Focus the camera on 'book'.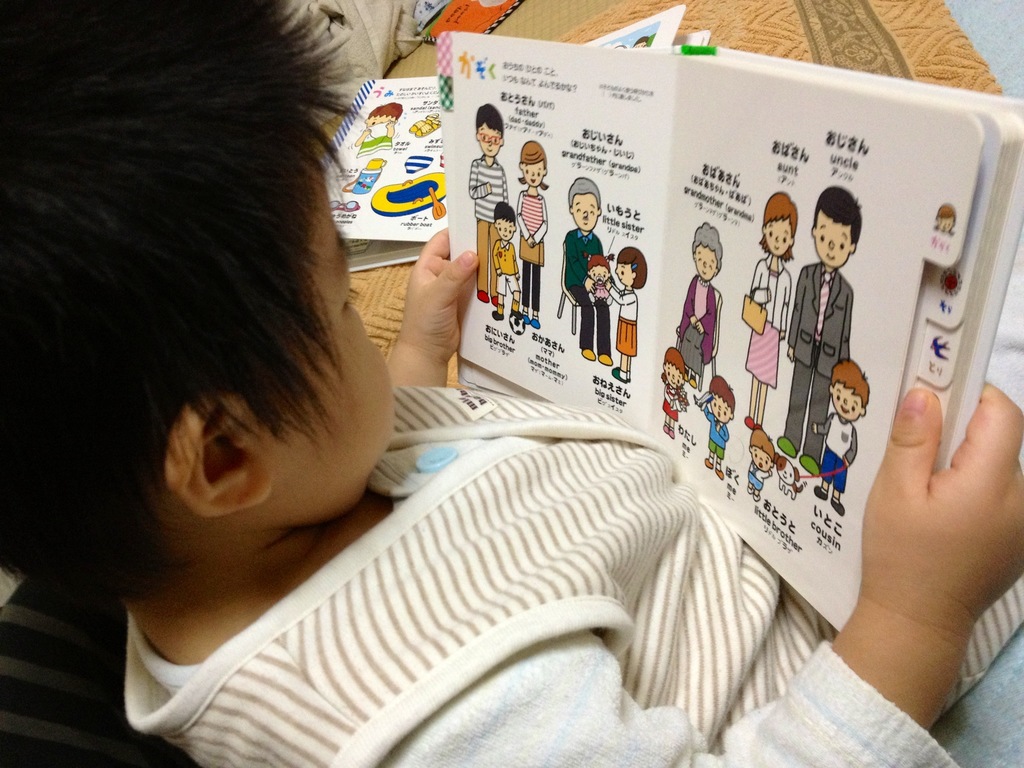
Focus region: box(443, 36, 1023, 637).
